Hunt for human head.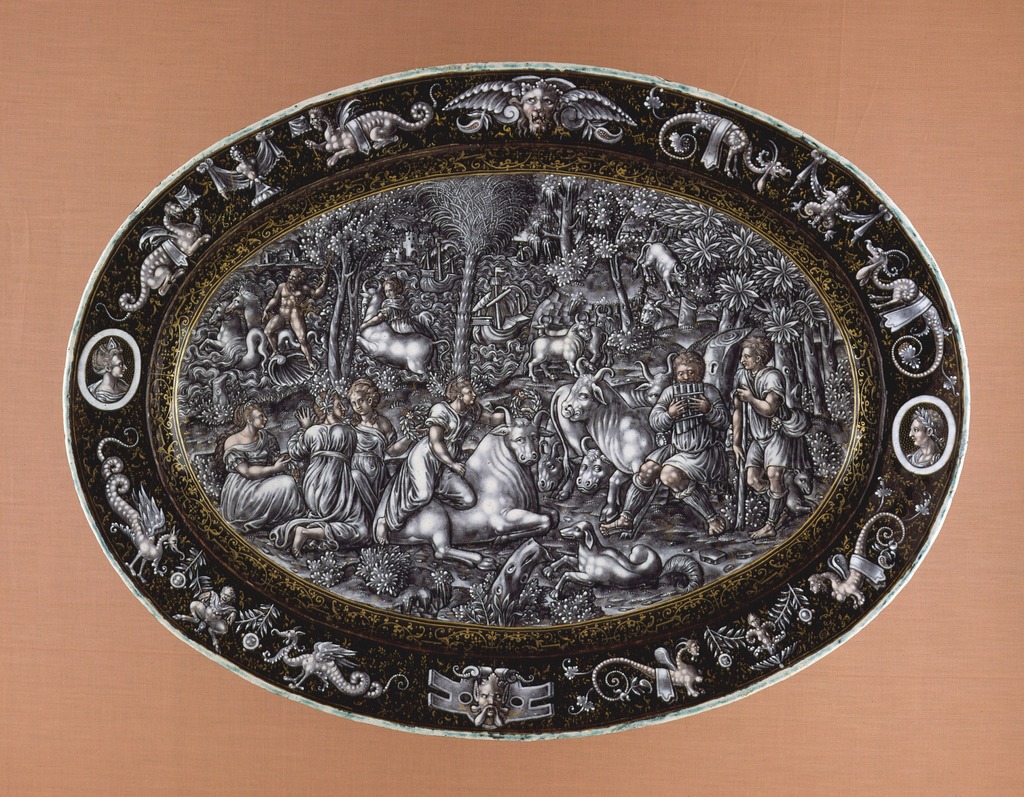
Hunted down at bbox=(672, 353, 706, 383).
